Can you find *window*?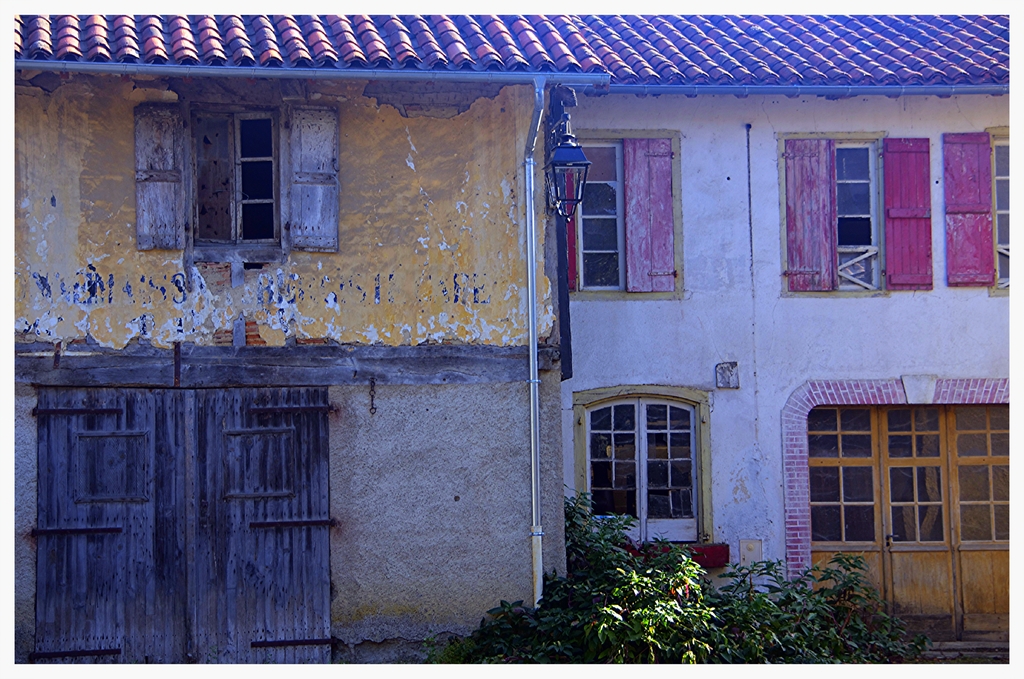
Yes, bounding box: select_region(778, 140, 926, 291).
